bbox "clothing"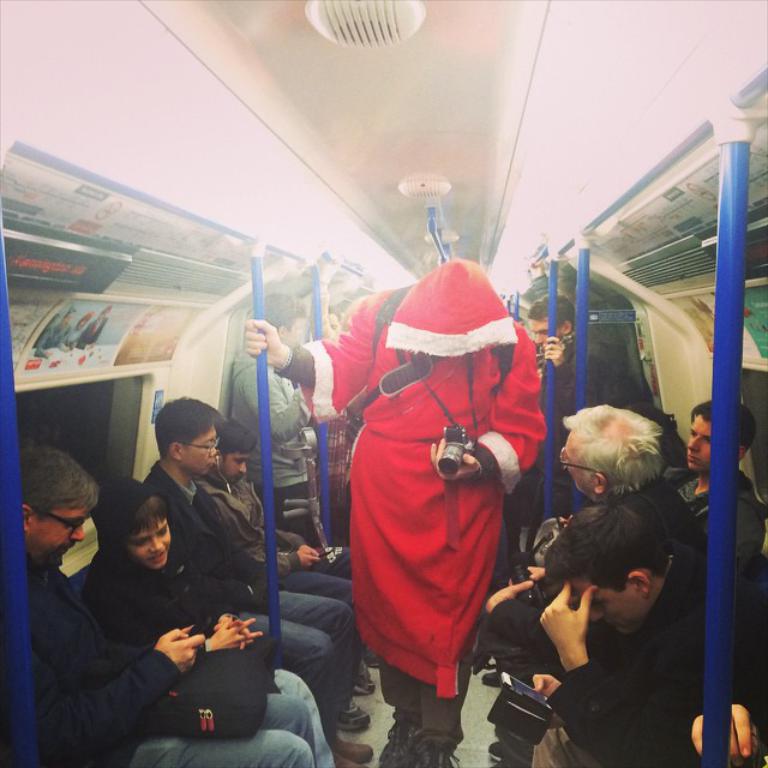
(x1=546, y1=577, x2=767, y2=767)
